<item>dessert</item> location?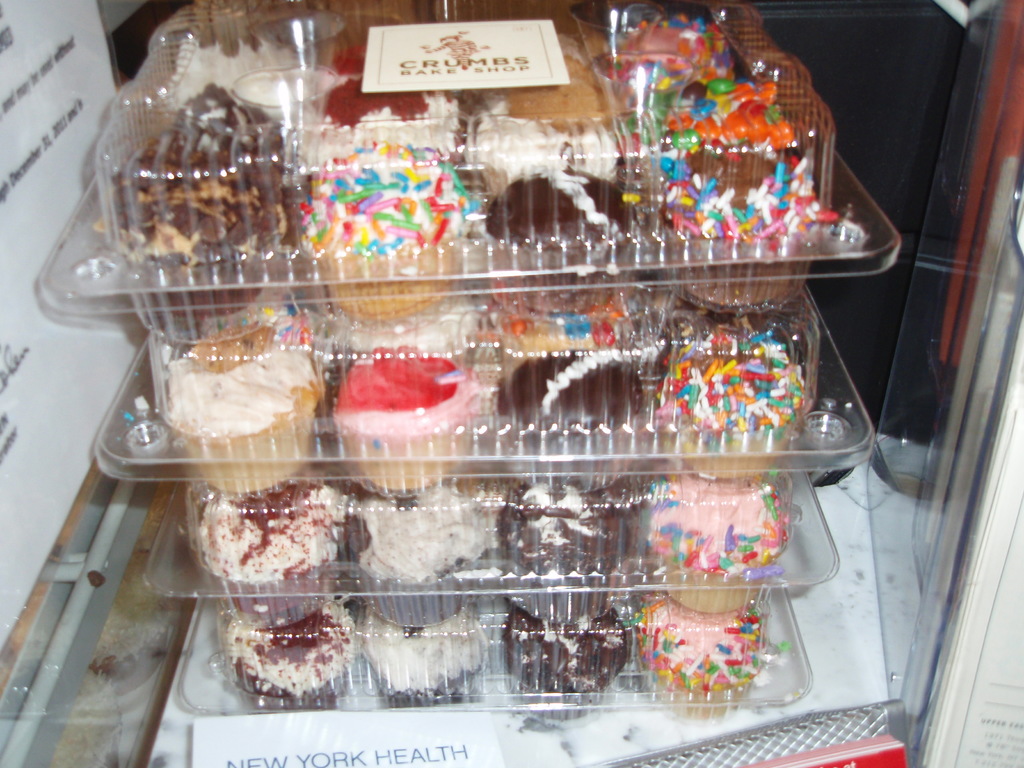
(left=662, top=322, right=813, bottom=482)
